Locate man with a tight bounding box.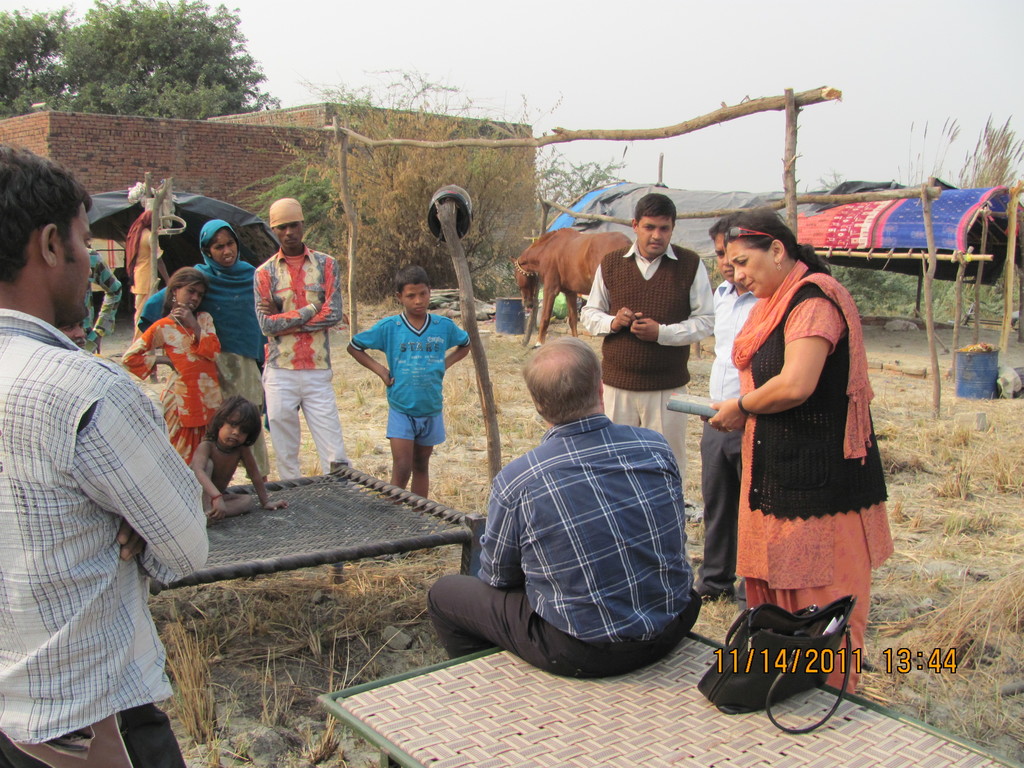
<box>55,301,88,348</box>.
